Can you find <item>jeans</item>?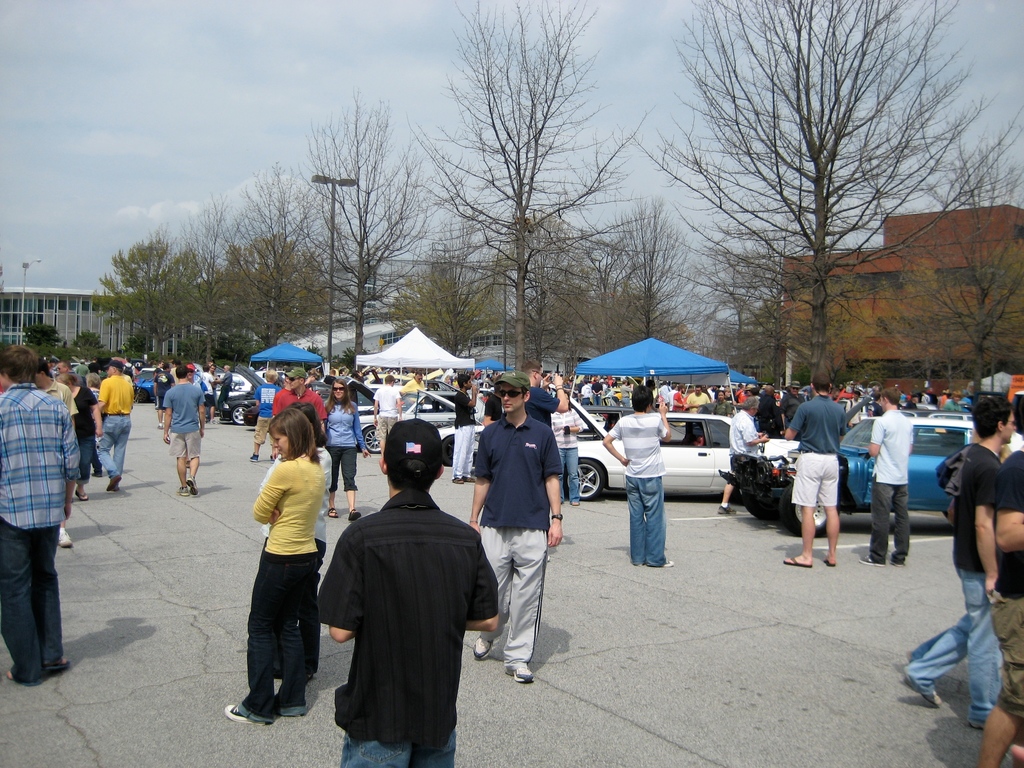
Yes, bounding box: 0/504/67/680.
